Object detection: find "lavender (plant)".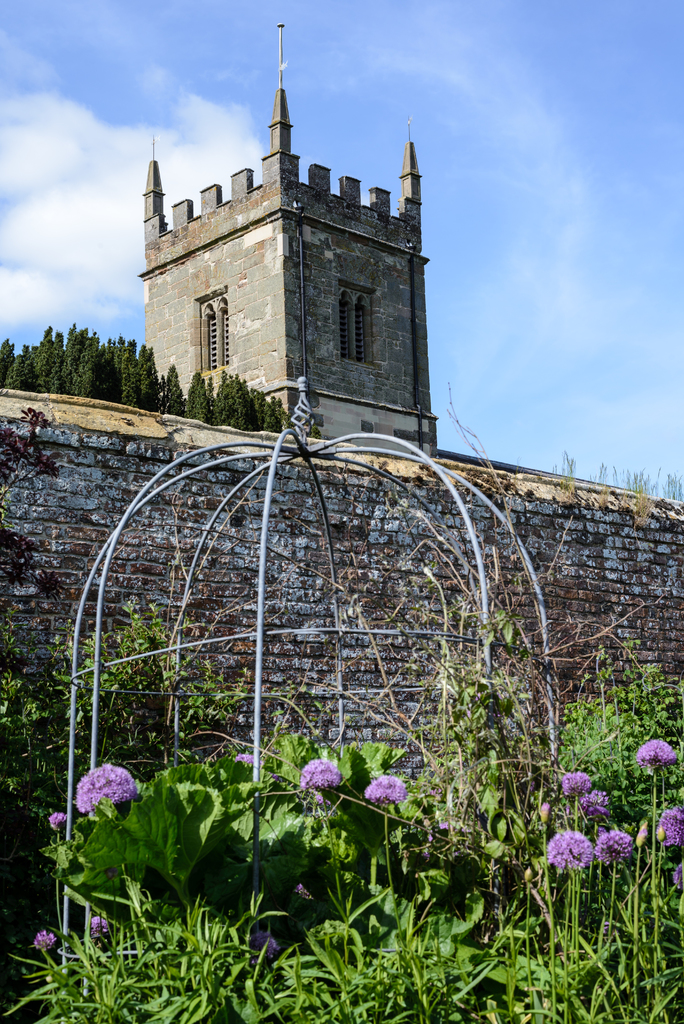
rect(583, 783, 612, 834).
